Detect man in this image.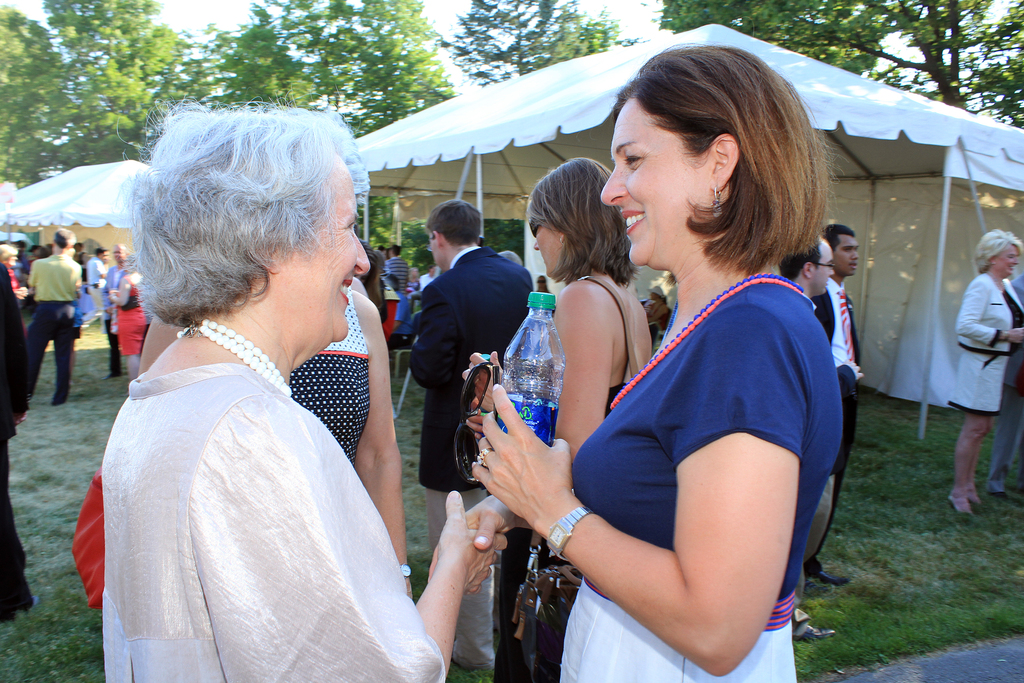
Detection: {"x1": 776, "y1": 231, "x2": 834, "y2": 641}.
